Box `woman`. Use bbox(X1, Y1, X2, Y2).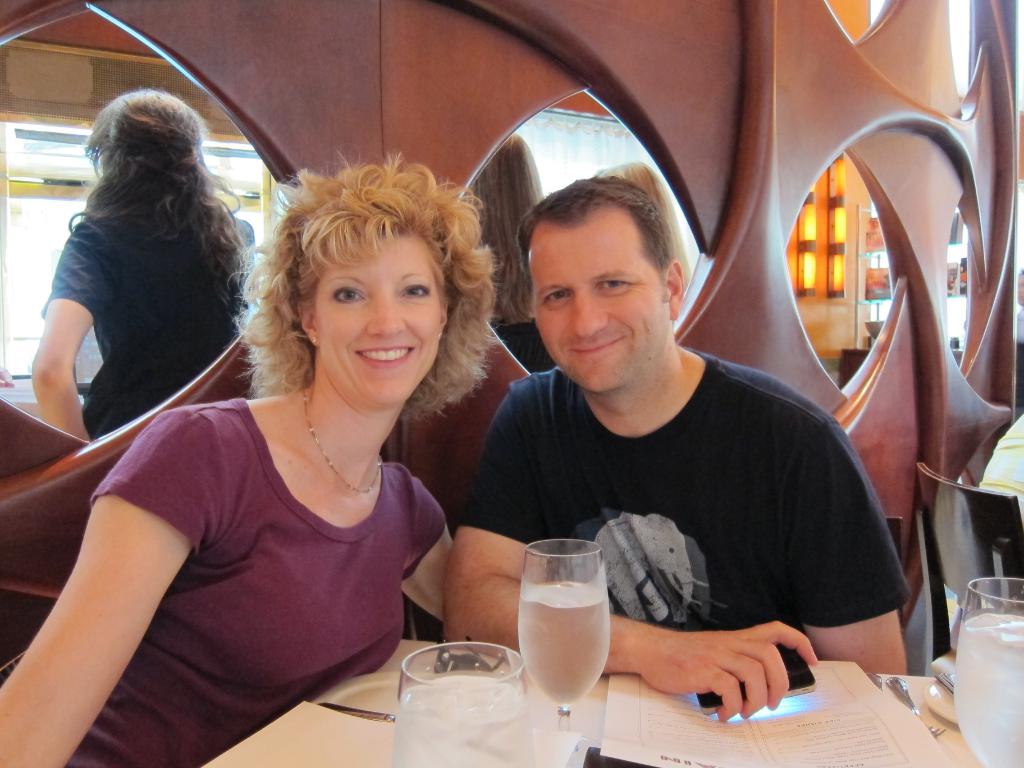
bbox(22, 84, 251, 450).
